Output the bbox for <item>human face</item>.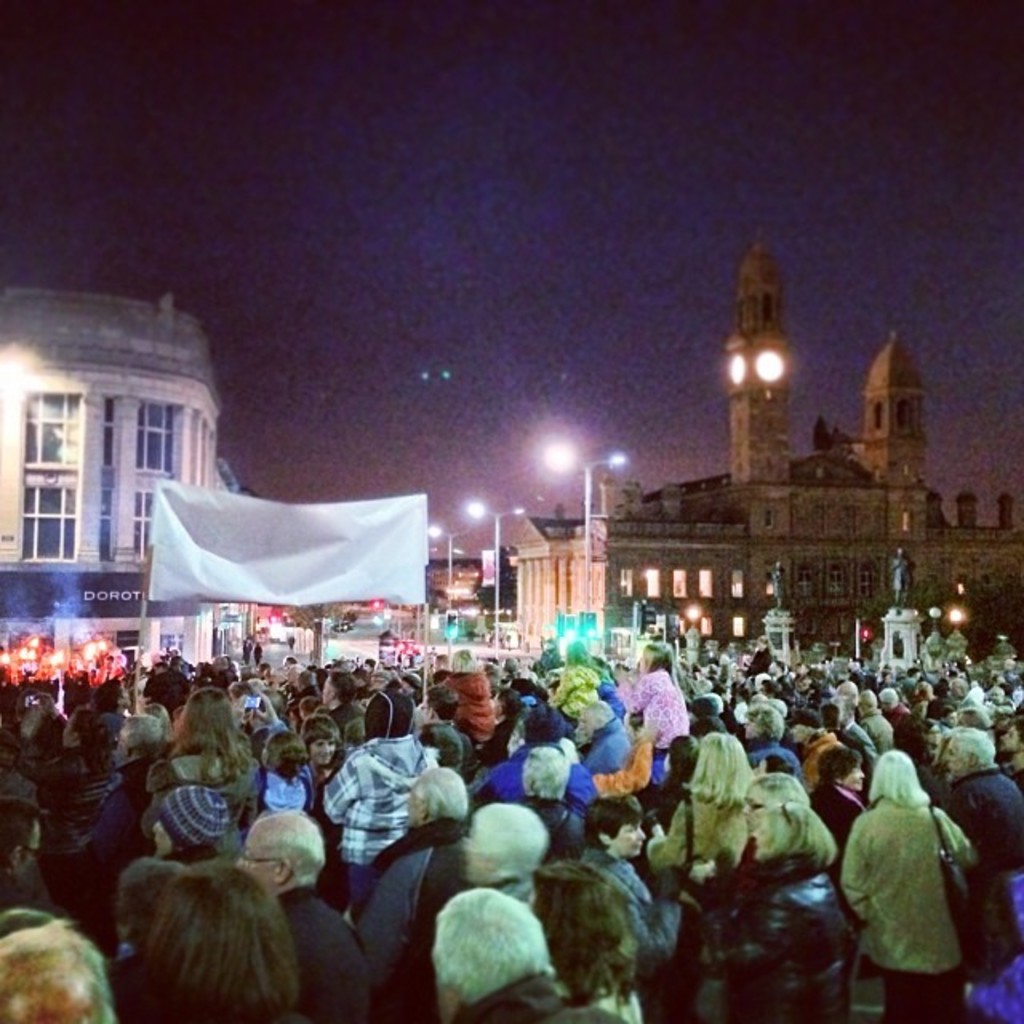
rect(309, 739, 334, 763).
